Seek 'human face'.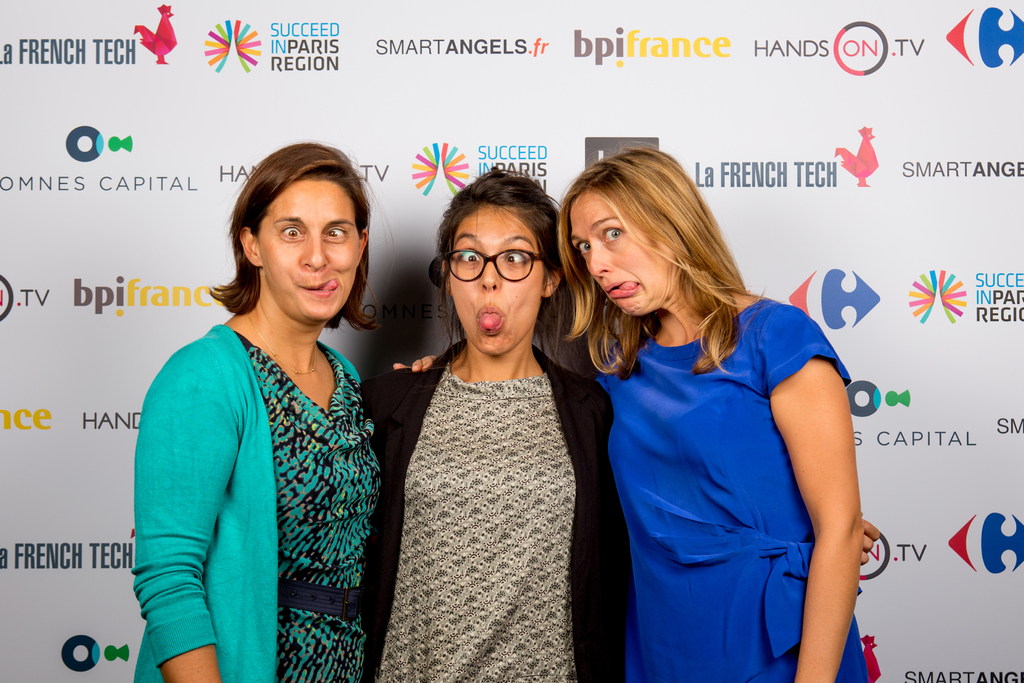
region(259, 177, 355, 324).
